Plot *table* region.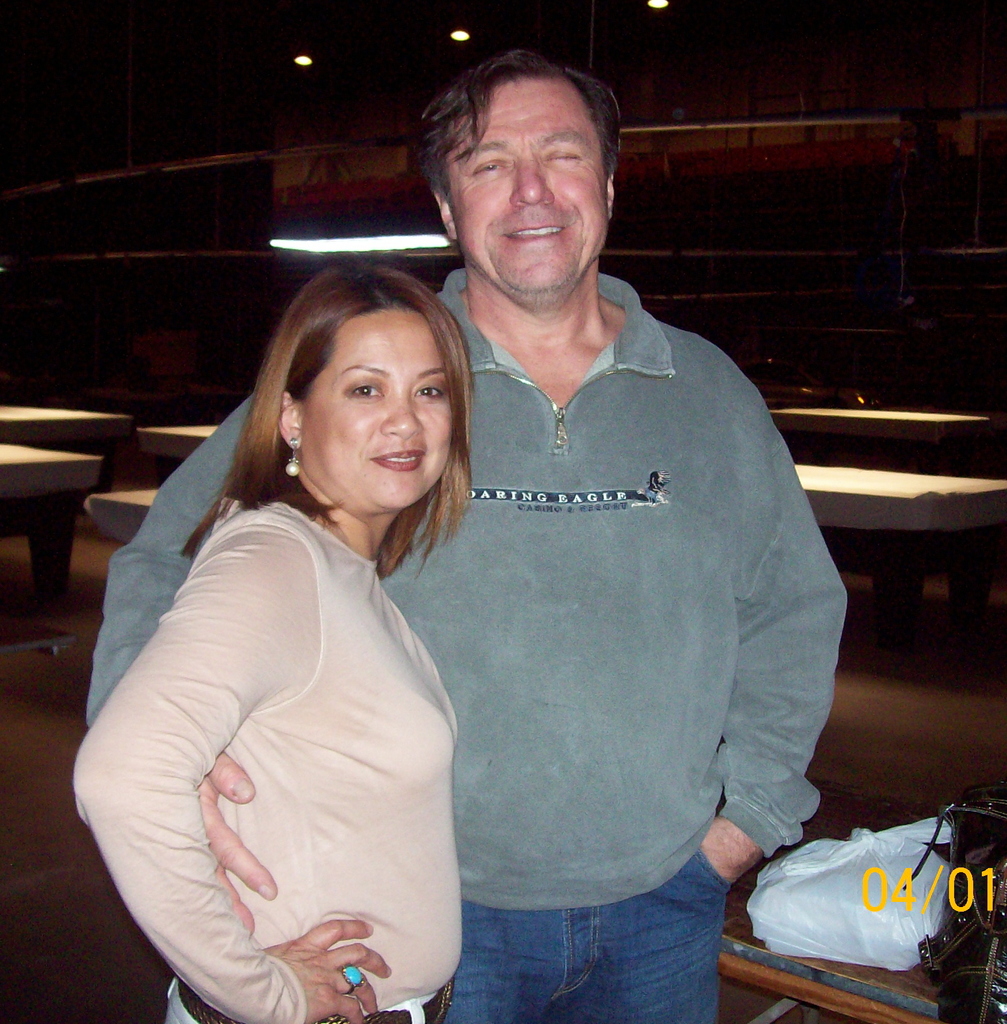
Plotted at 0 403 137 520.
